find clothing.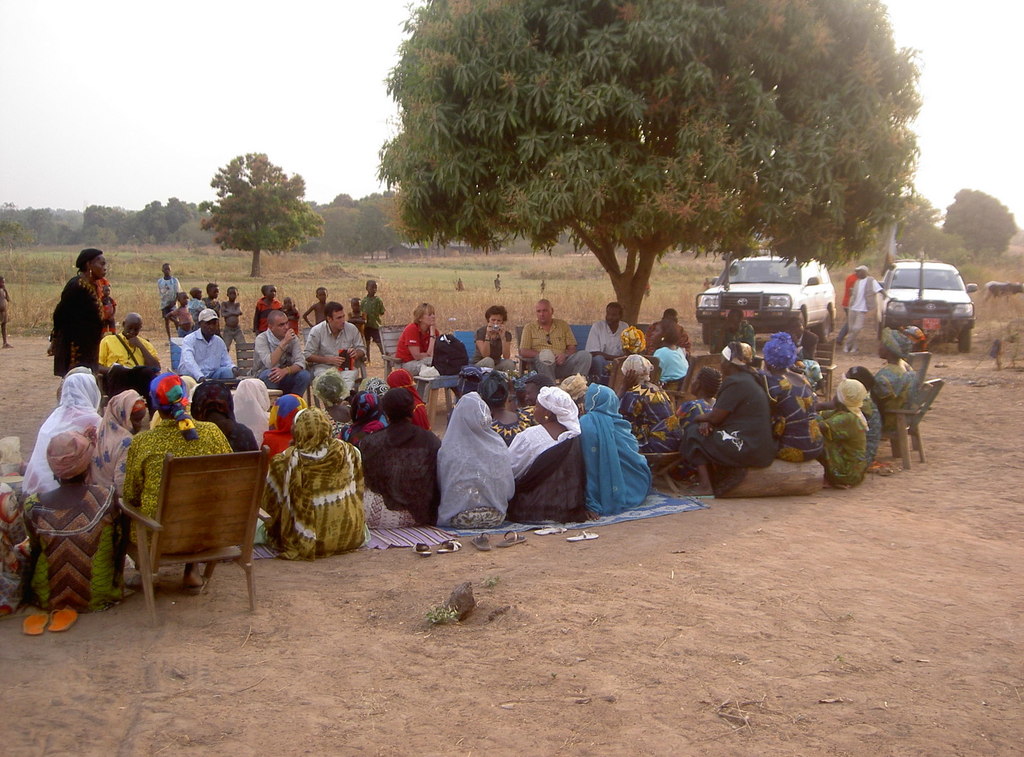
locate(642, 318, 694, 354).
